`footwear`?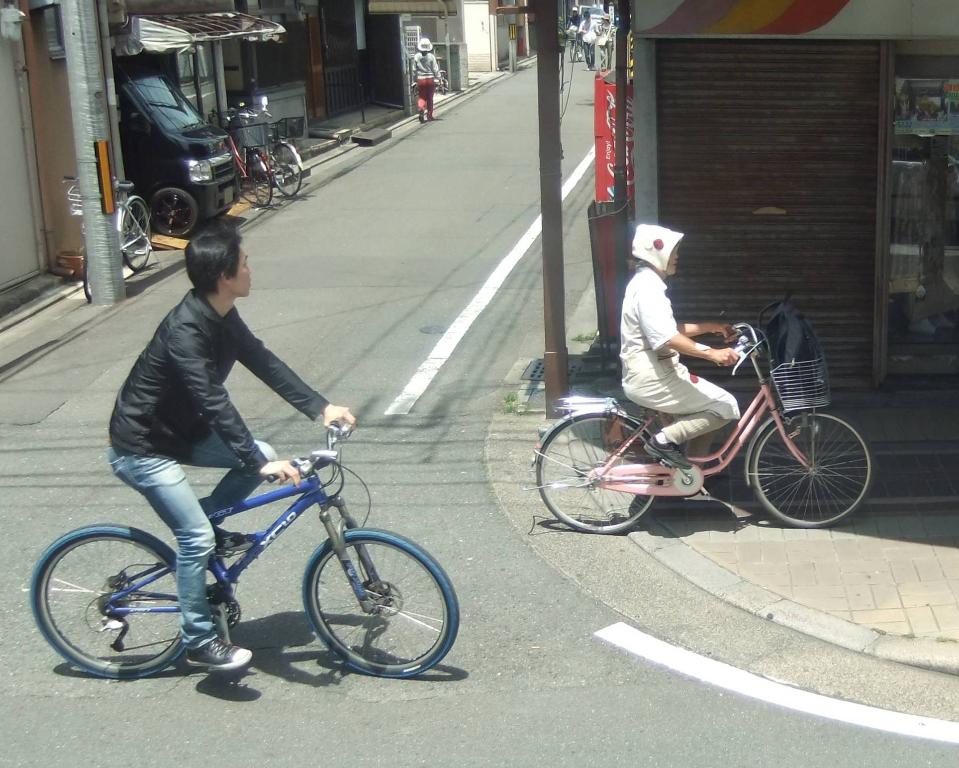
box=[185, 633, 252, 669]
